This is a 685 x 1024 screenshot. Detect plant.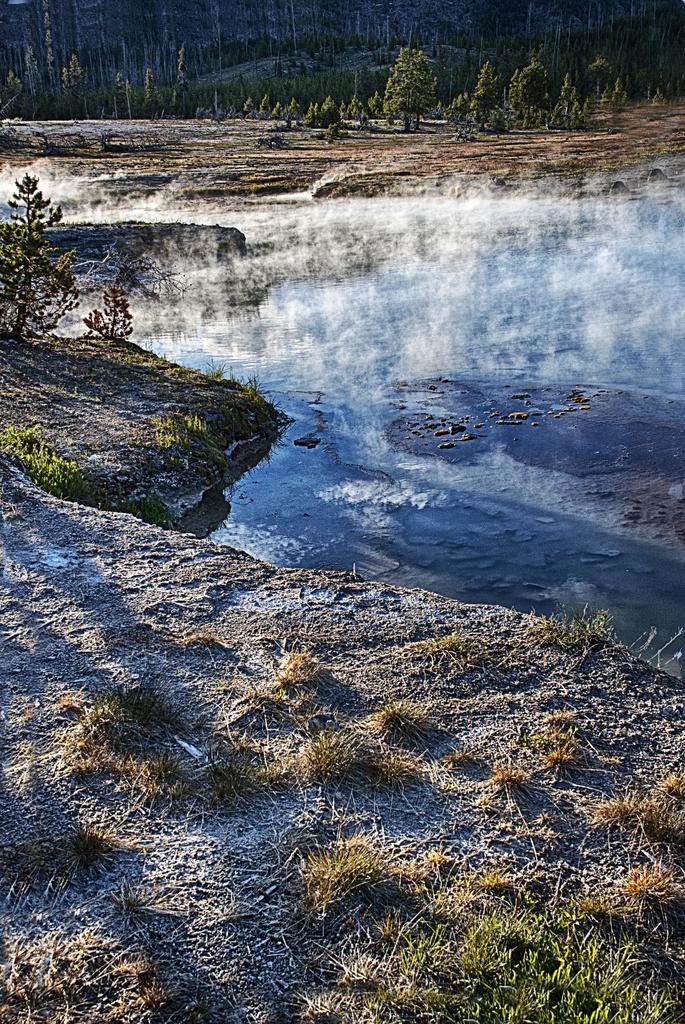
box=[197, 354, 239, 385].
